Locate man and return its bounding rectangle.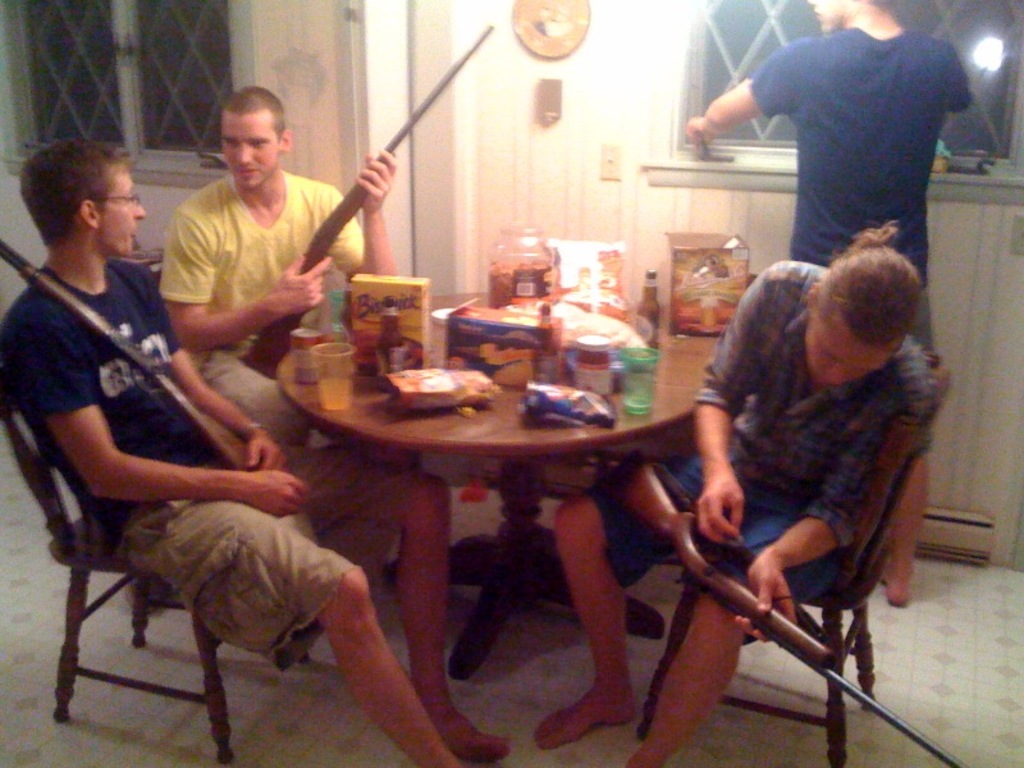
539, 224, 934, 767.
